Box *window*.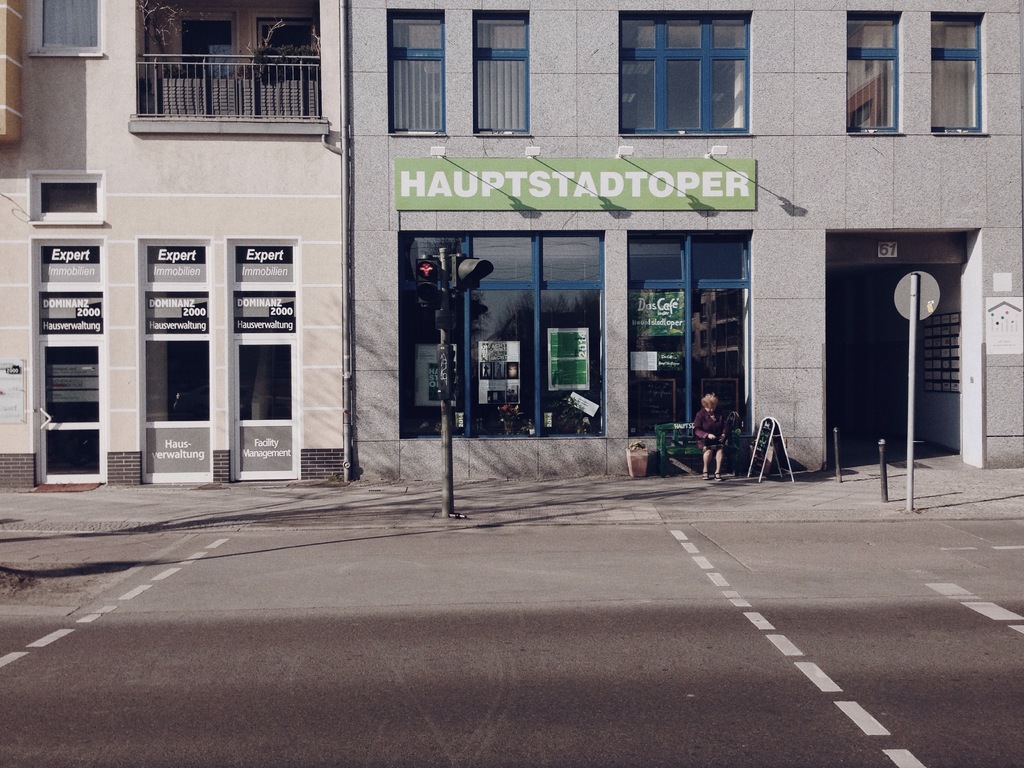
BBox(28, 0, 104, 60).
